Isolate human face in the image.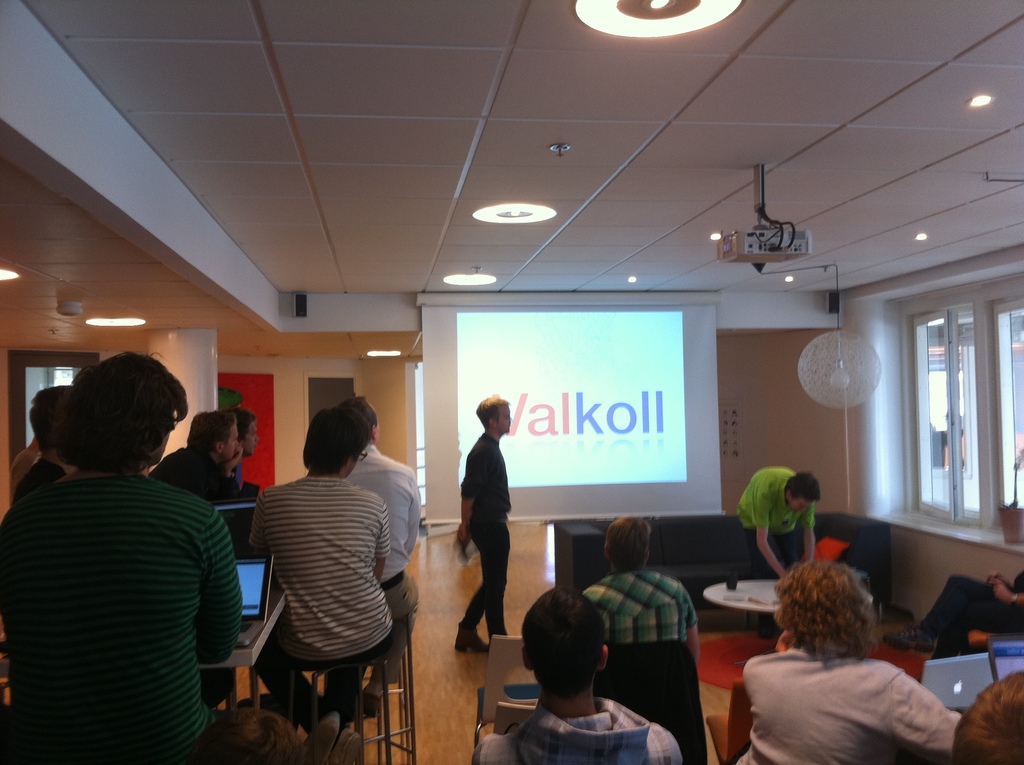
Isolated region: <bbox>347, 449, 362, 476</bbox>.
